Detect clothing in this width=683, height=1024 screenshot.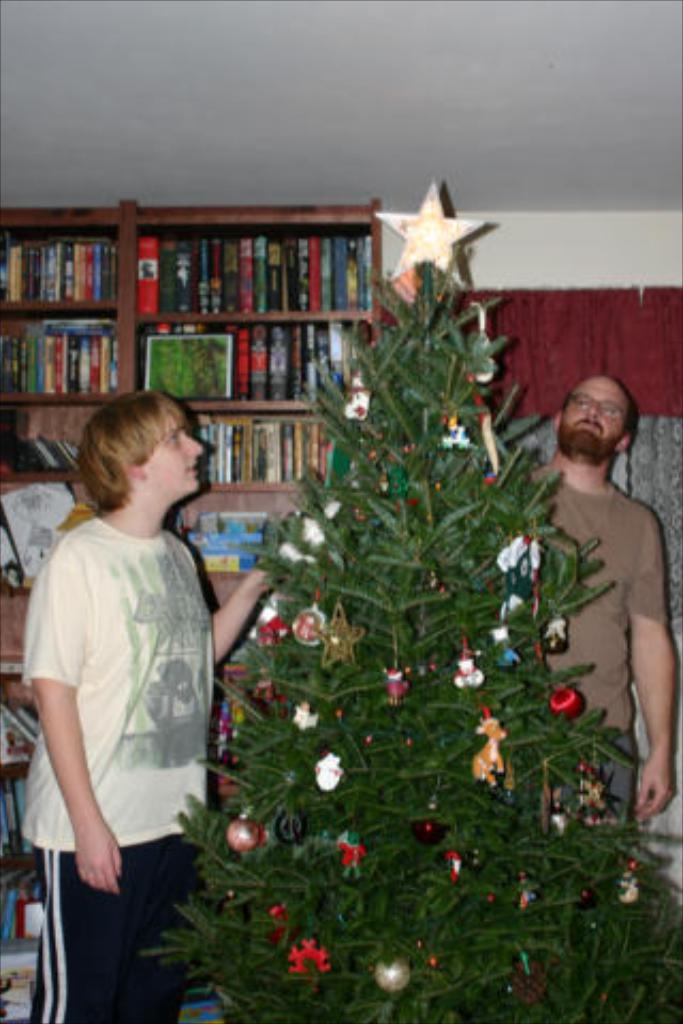
Detection: box(523, 459, 674, 817).
